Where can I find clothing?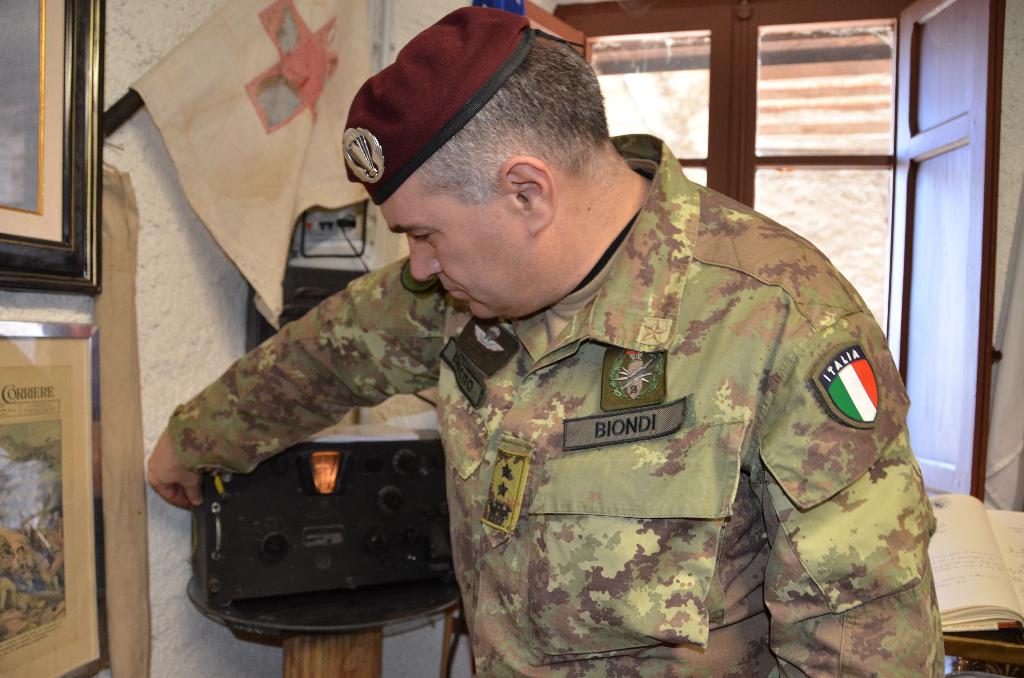
You can find it at [x1=236, y1=135, x2=942, y2=677].
